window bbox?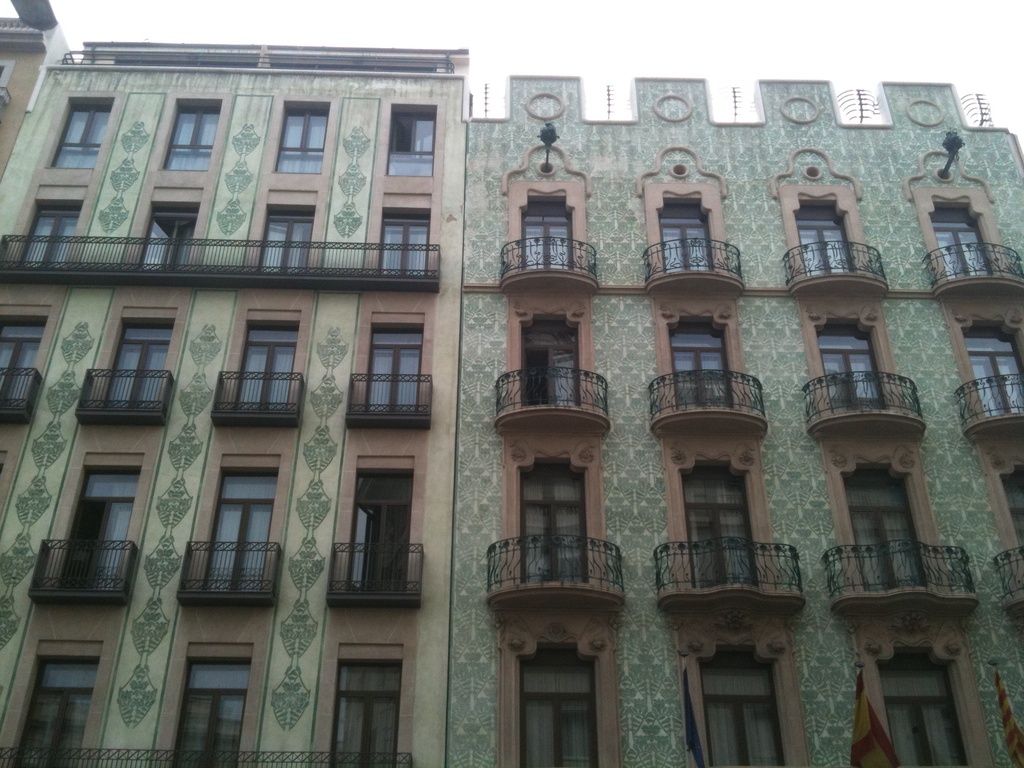
bbox=(371, 324, 432, 420)
